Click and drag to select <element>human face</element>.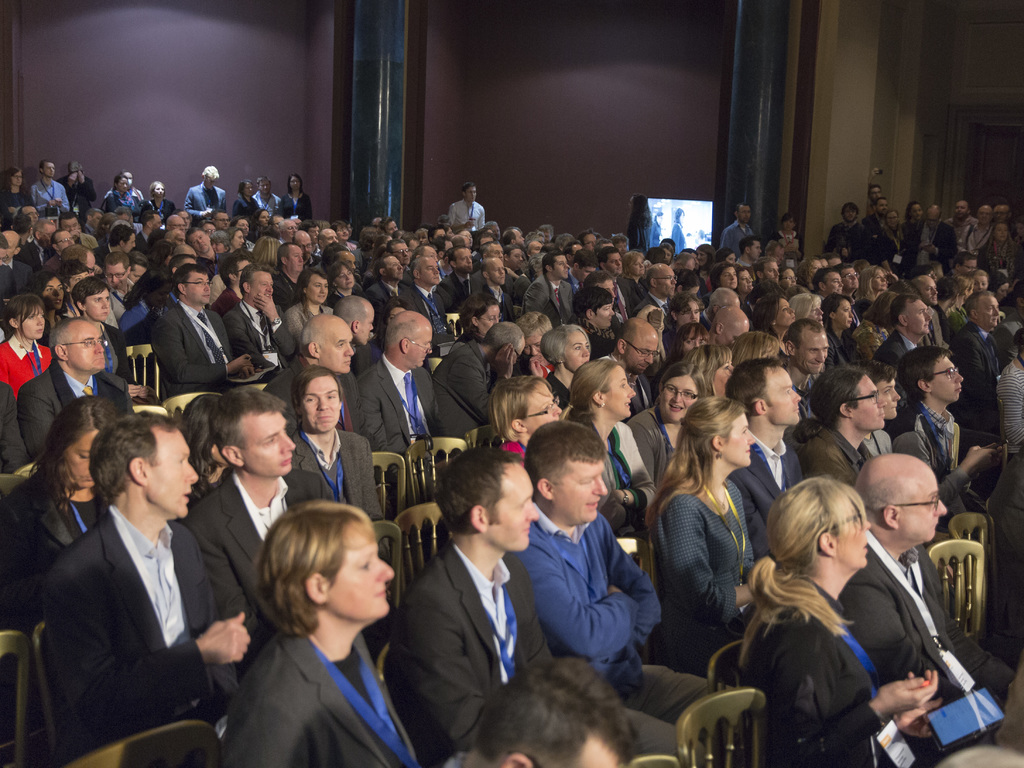
Selection: select_region(772, 298, 799, 327).
